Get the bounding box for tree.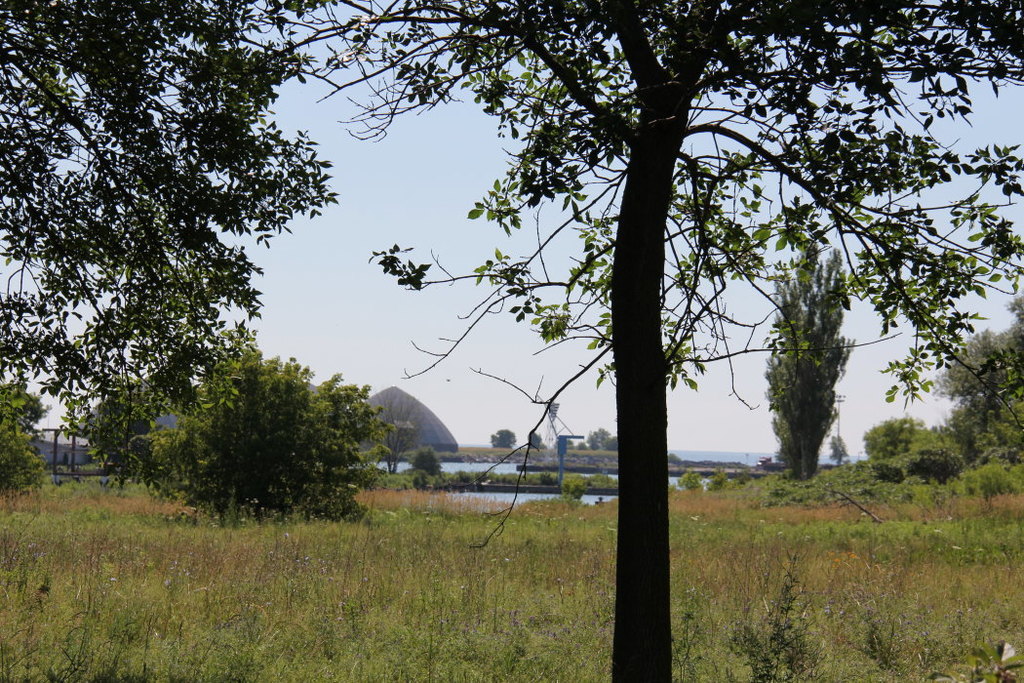
[x1=763, y1=227, x2=857, y2=474].
